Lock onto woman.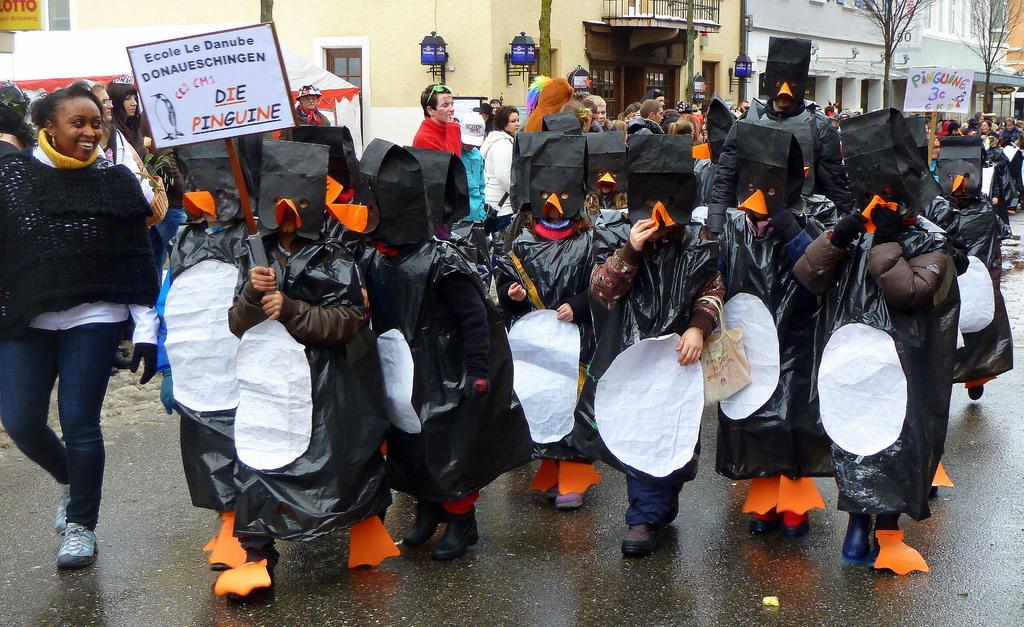
Locked: bbox(106, 76, 155, 171).
